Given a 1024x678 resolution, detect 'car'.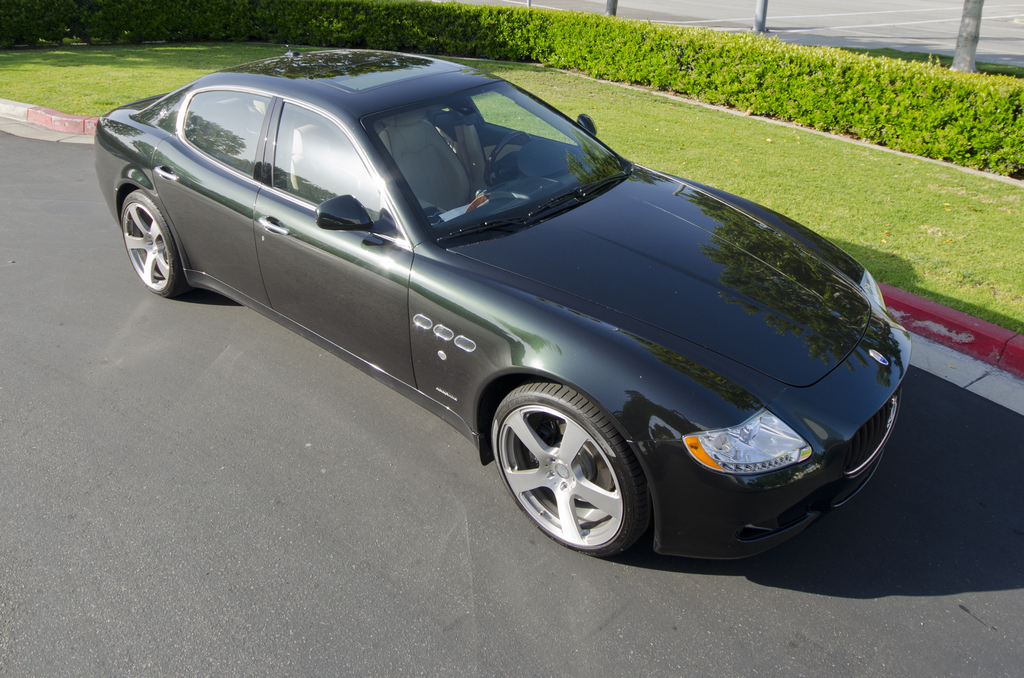
108,73,880,571.
